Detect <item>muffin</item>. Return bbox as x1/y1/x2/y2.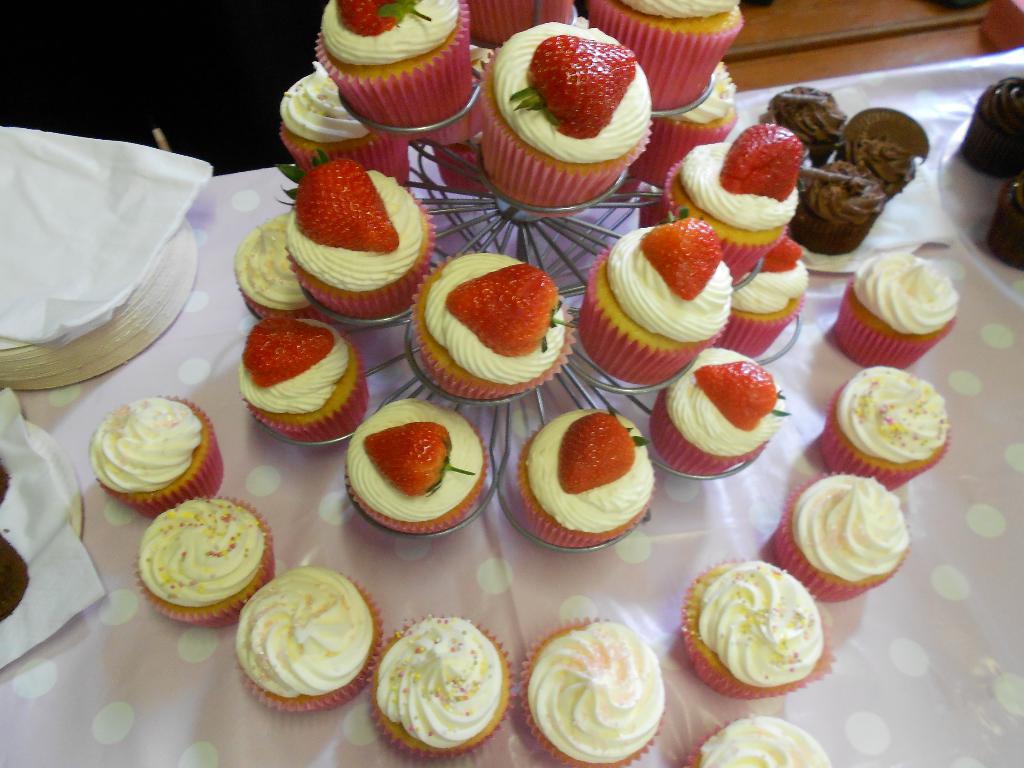
232/563/385/716.
